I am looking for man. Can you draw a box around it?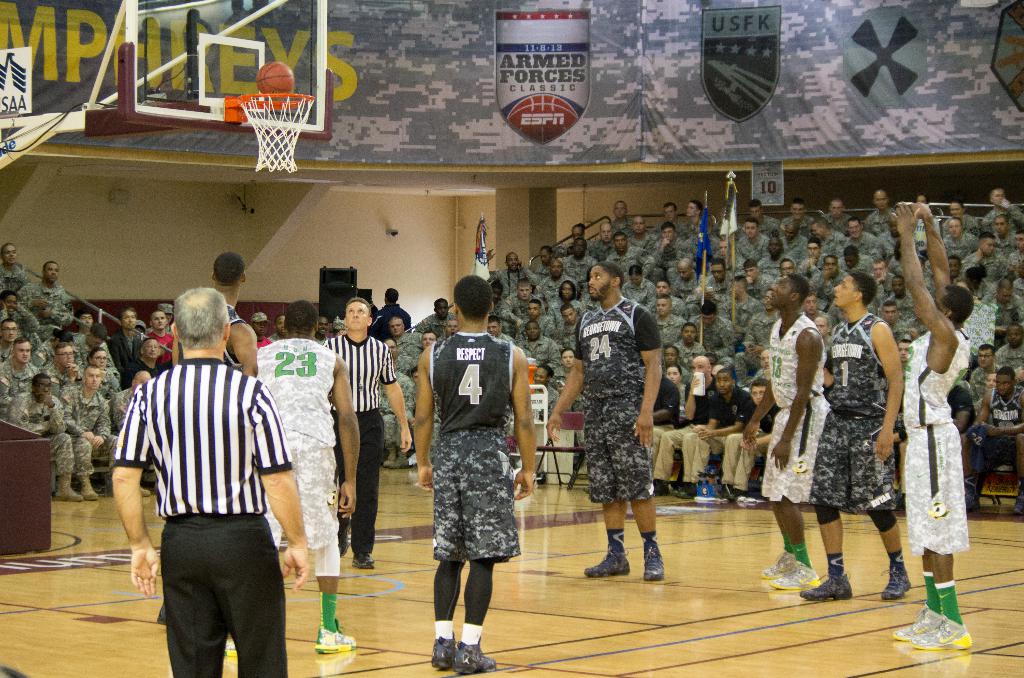
Sure, the bounding box is detection(0, 243, 33, 285).
